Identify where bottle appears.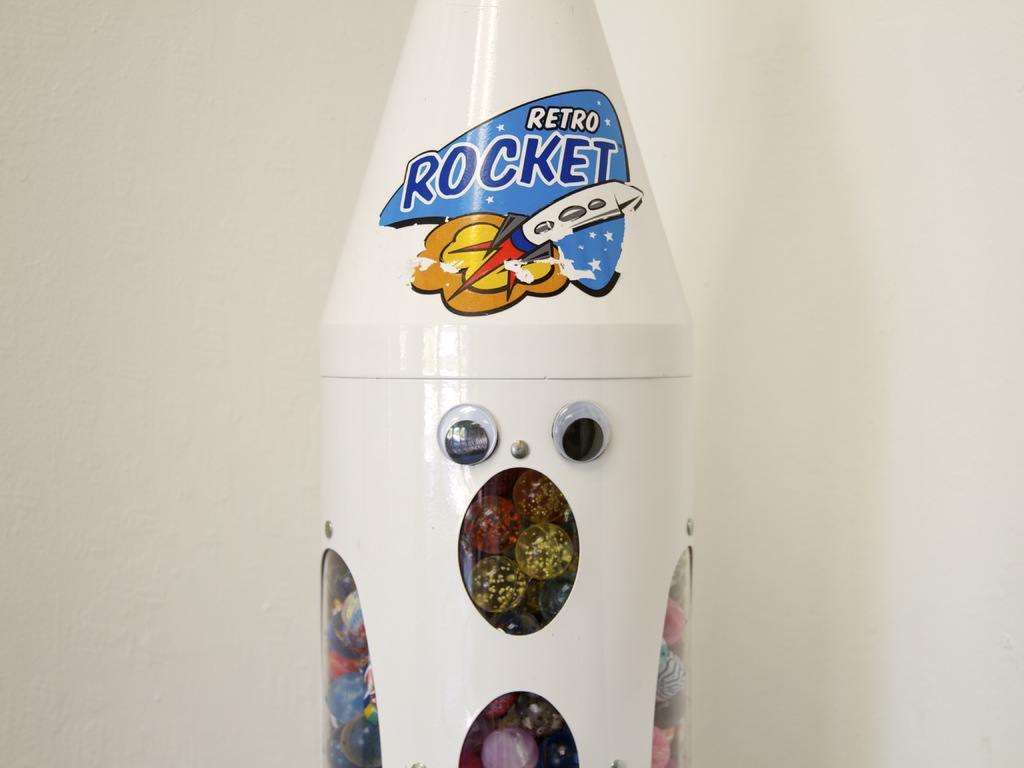
Appears at BBox(300, 0, 710, 767).
